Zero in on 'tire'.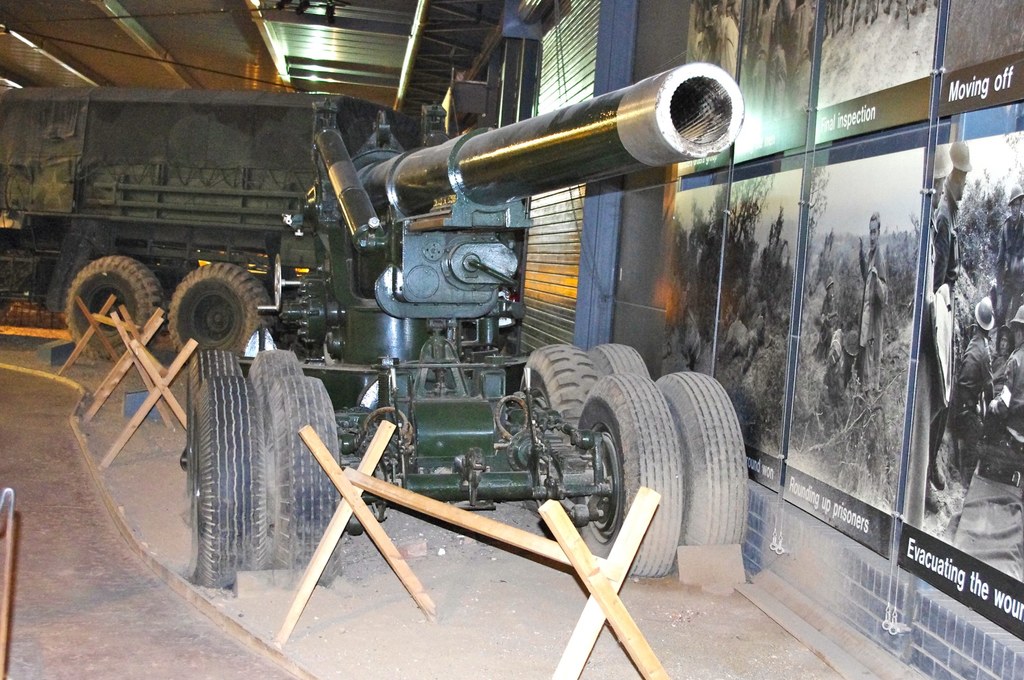
Zeroed in: <bbox>652, 370, 744, 568</bbox>.
